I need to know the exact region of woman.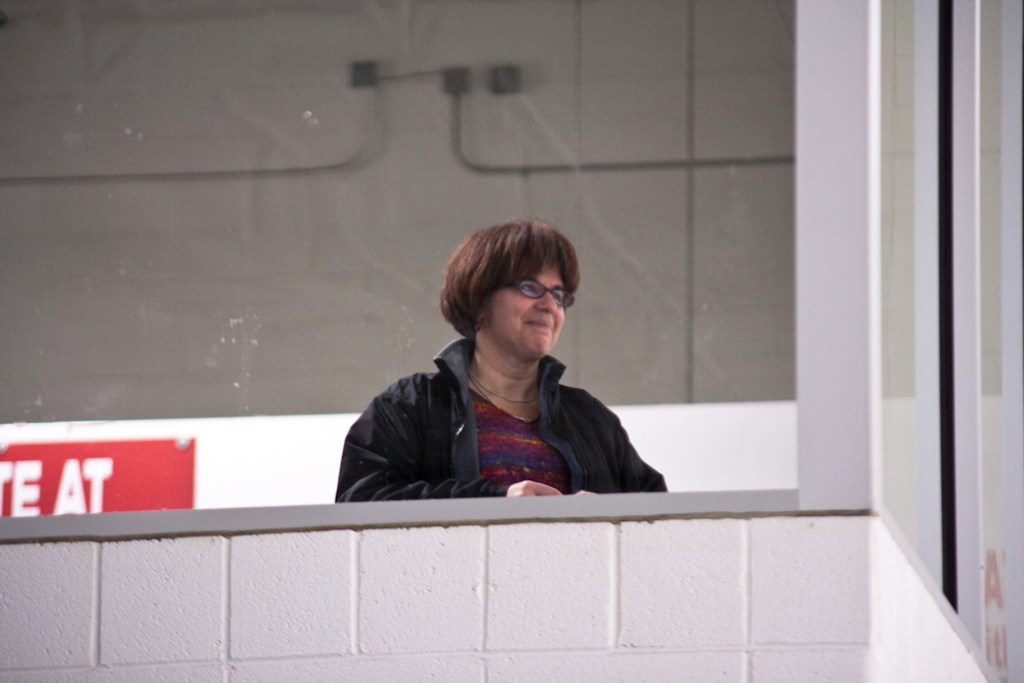
Region: 326:214:674:514.
